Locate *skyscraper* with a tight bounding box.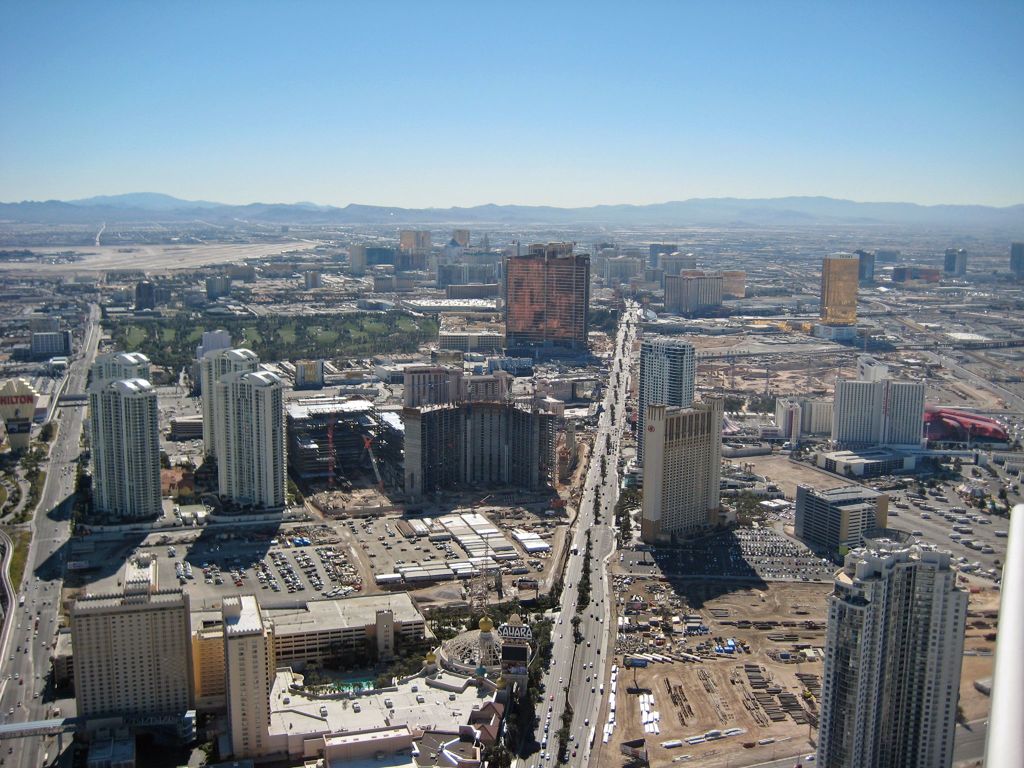
BBox(643, 390, 726, 546).
